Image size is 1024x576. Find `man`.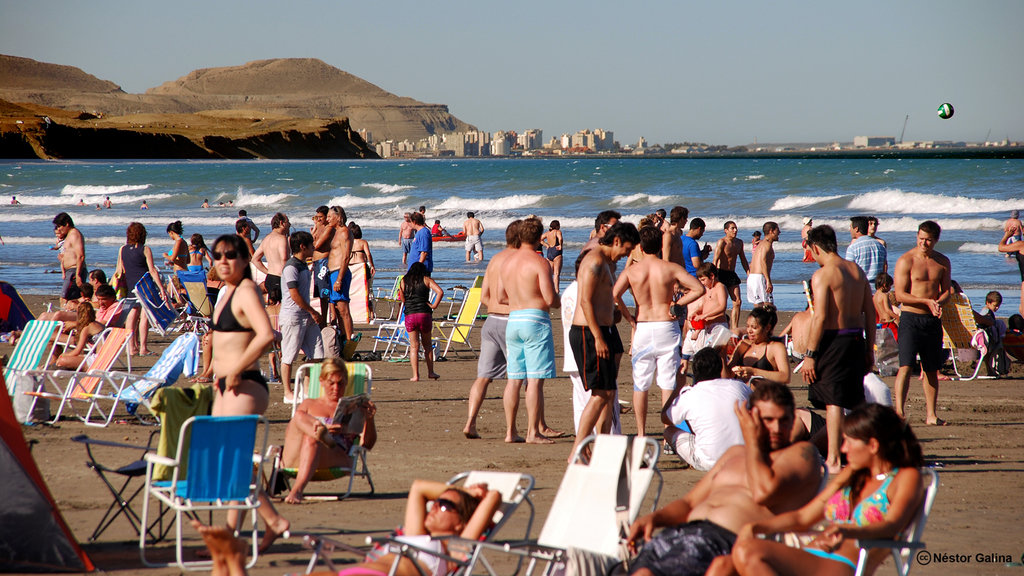
bbox=(712, 214, 756, 291).
